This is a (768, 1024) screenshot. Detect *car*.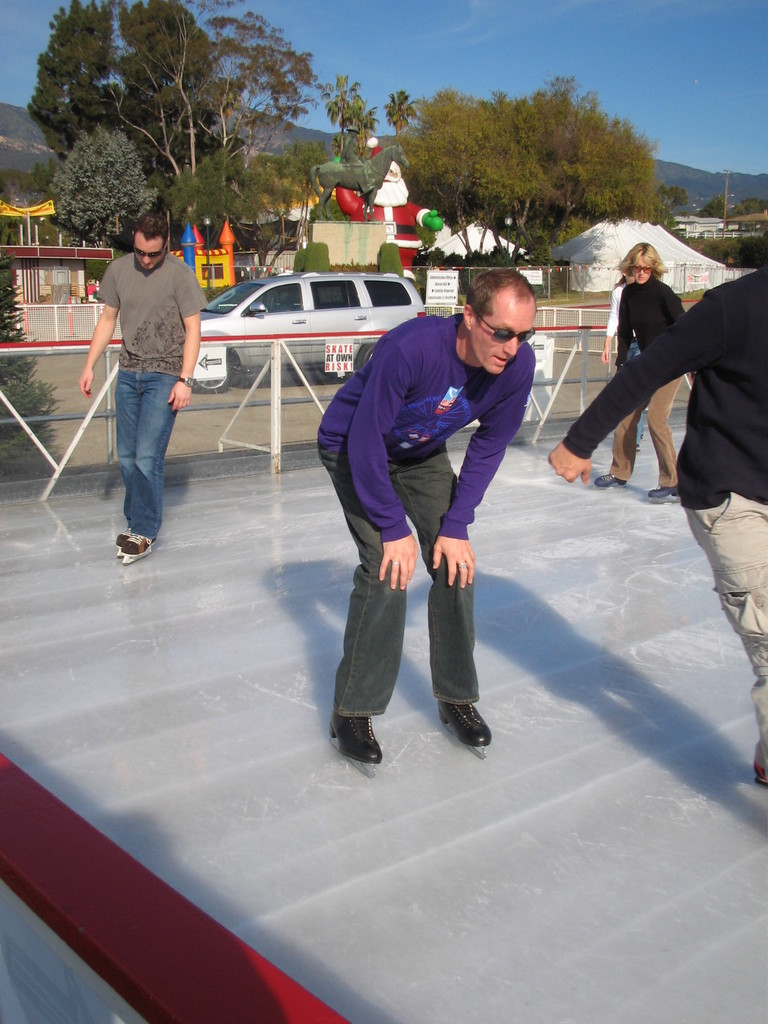
pyautogui.locateOnScreen(200, 250, 258, 300).
